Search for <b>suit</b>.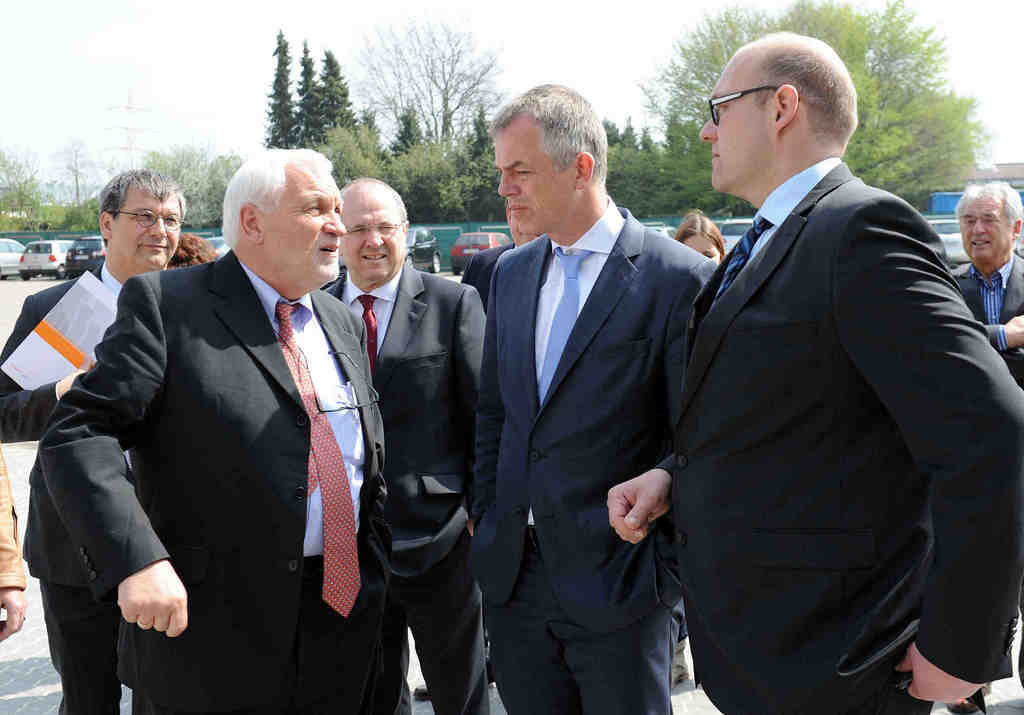
Found at {"left": 465, "top": 92, "right": 696, "bottom": 704}.
